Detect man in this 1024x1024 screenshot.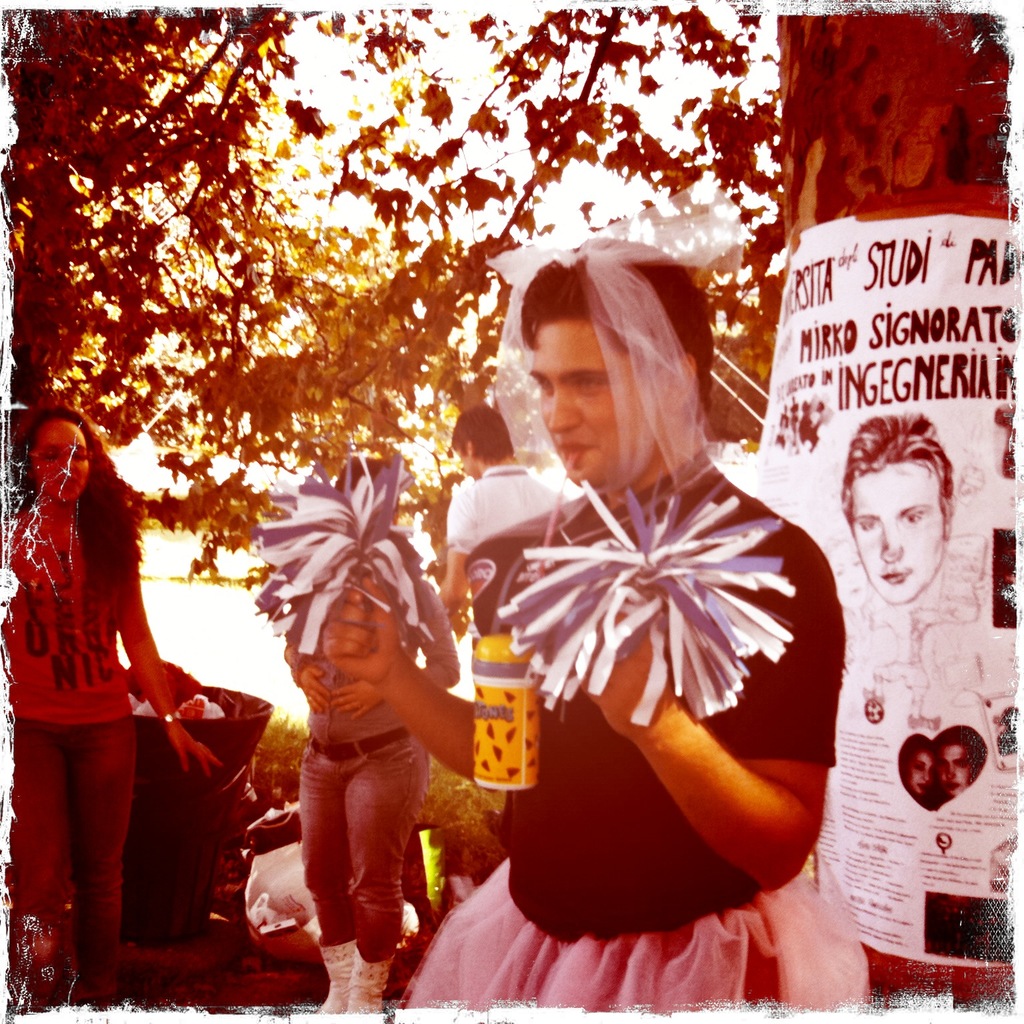
Detection: [x1=839, y1=411, x2=953, y2=603].
